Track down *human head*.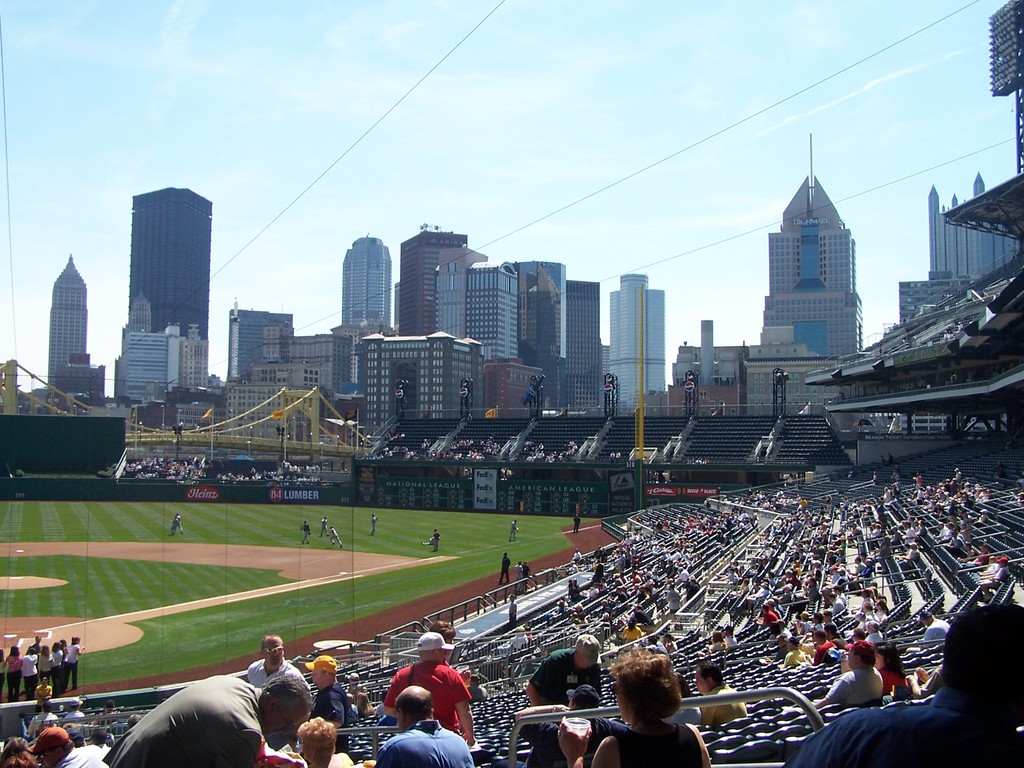
Tracked to 612, 648, 676, 723.
